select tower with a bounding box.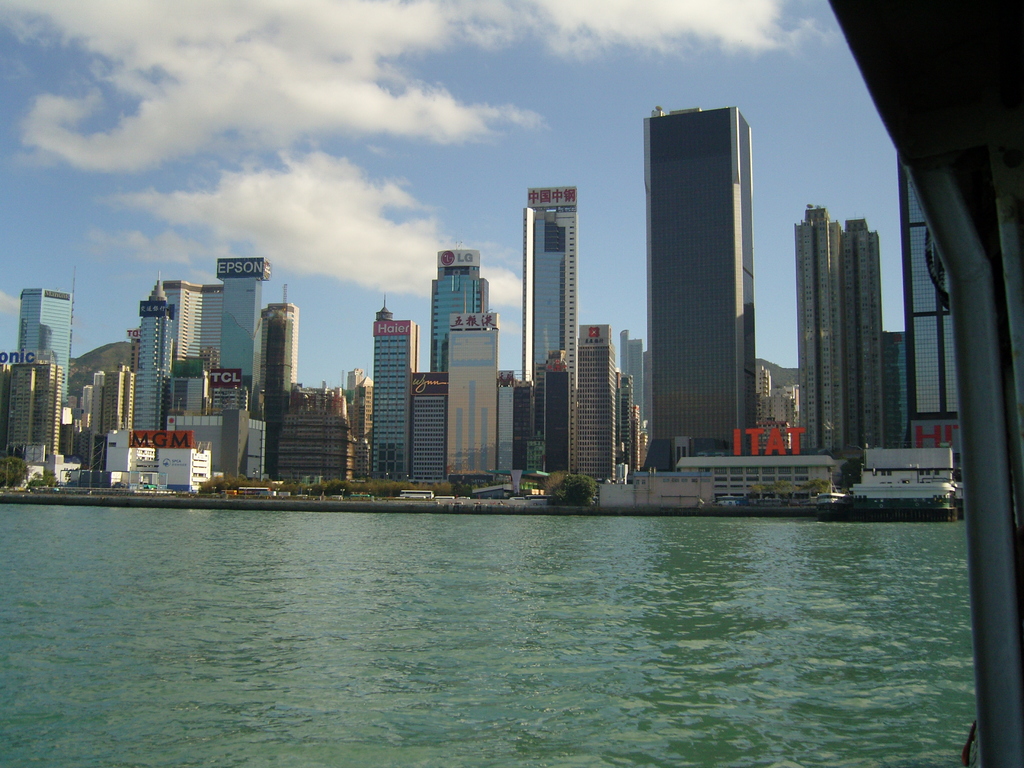
(360,304,428,488).
